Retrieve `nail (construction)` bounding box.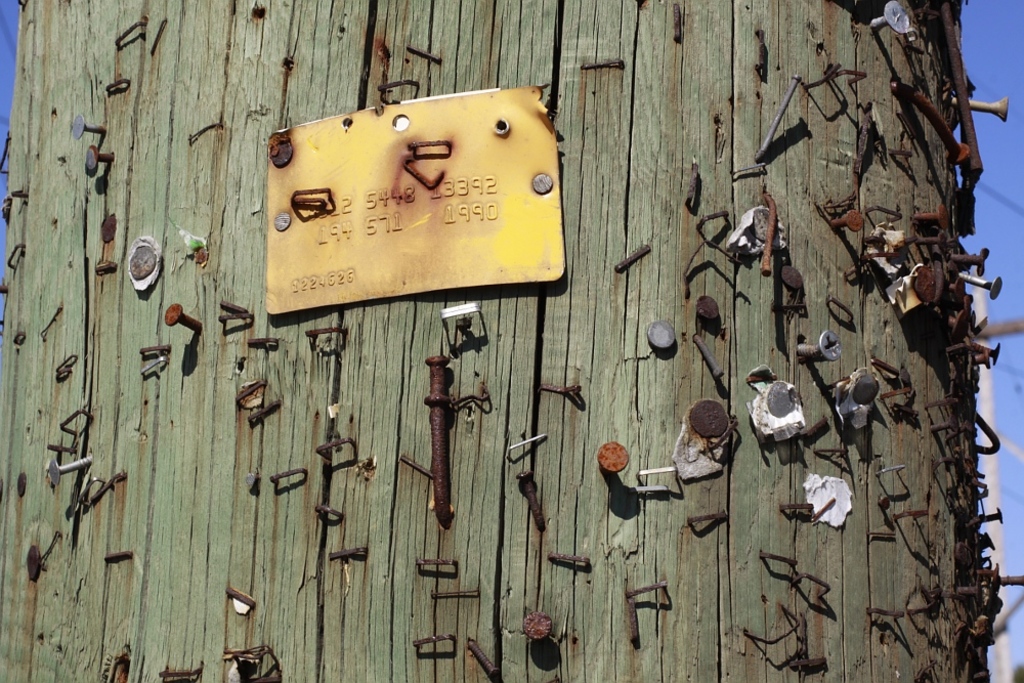
Bounding box: rect(684, 401, 728, 442).
